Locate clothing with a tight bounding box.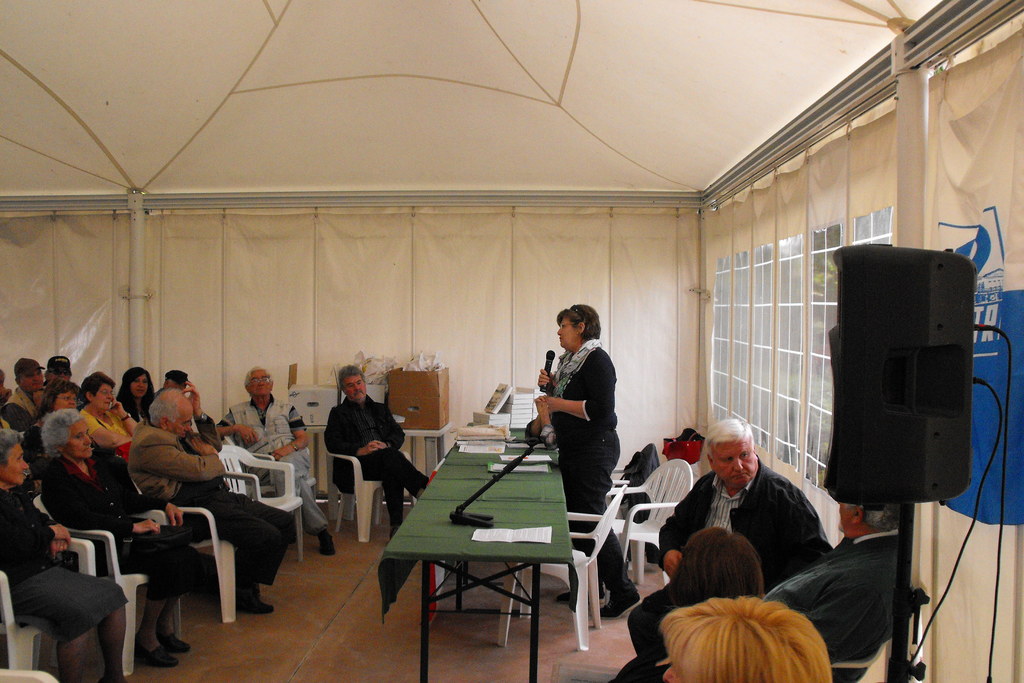
bbox=[660, 459, 833, 589].
